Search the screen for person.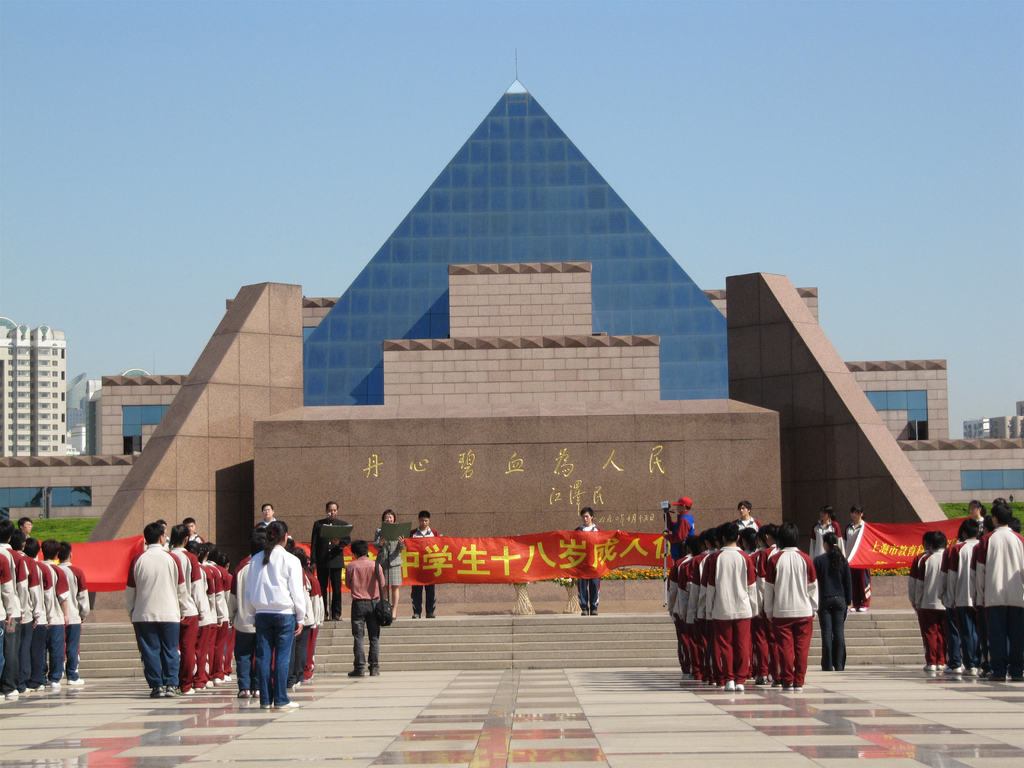
Found at {"x1": 195, "y1": 524, "x2": 241, "y2": 700}.
